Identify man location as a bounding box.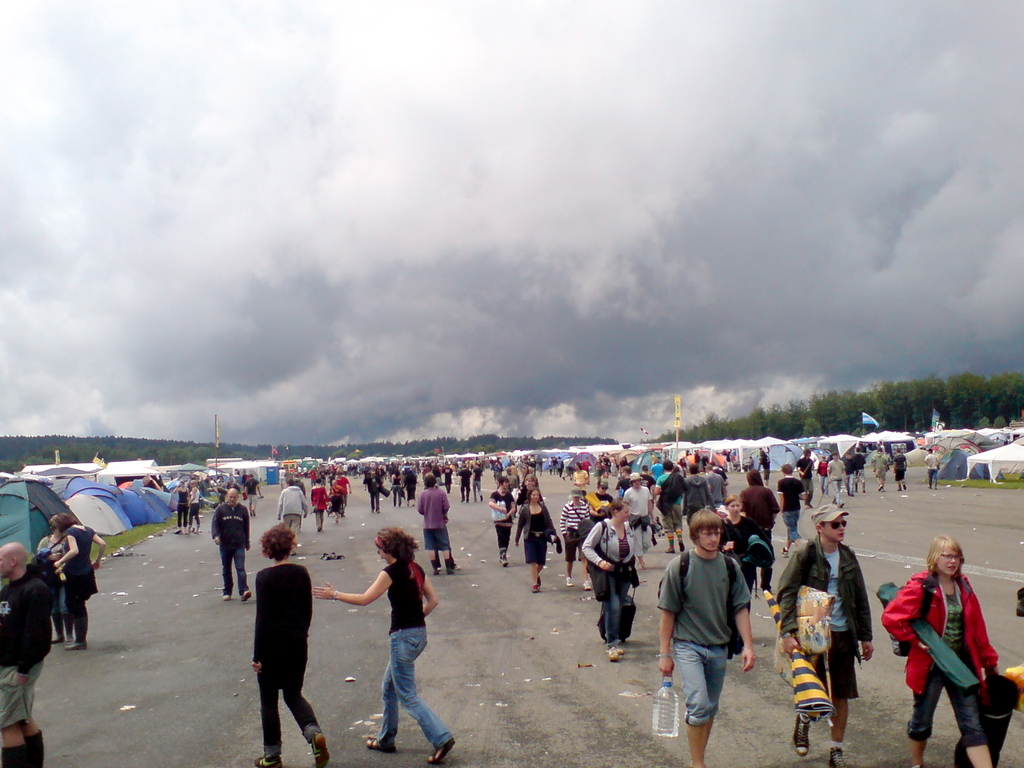
rect(660, 520, 769, 745).
